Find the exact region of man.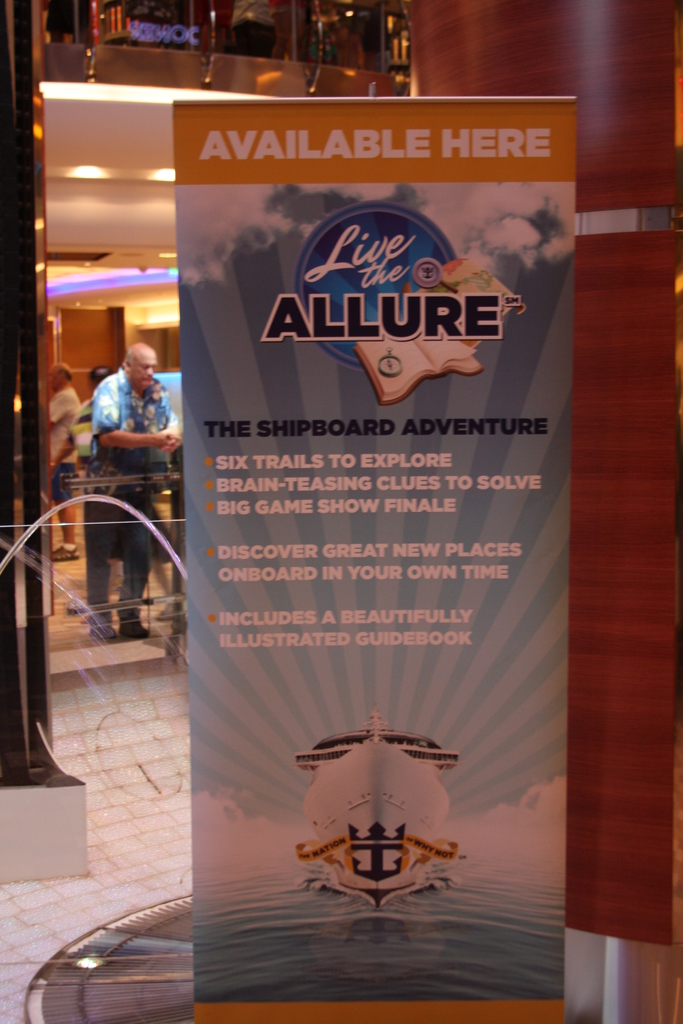
Exact region: rect(72, 337, 184, 644).
